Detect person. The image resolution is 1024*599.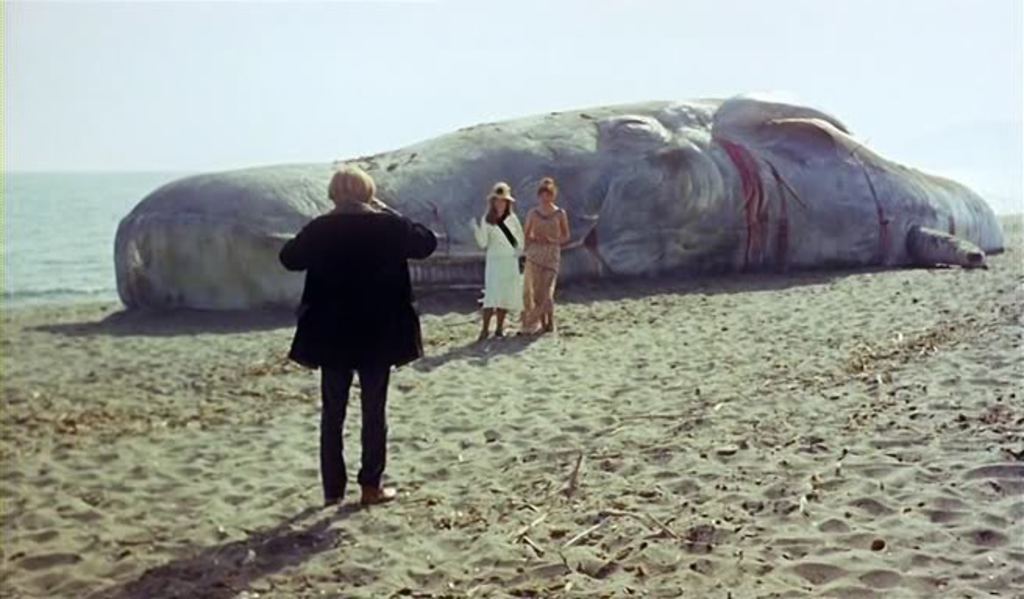
470/175/528/343.
